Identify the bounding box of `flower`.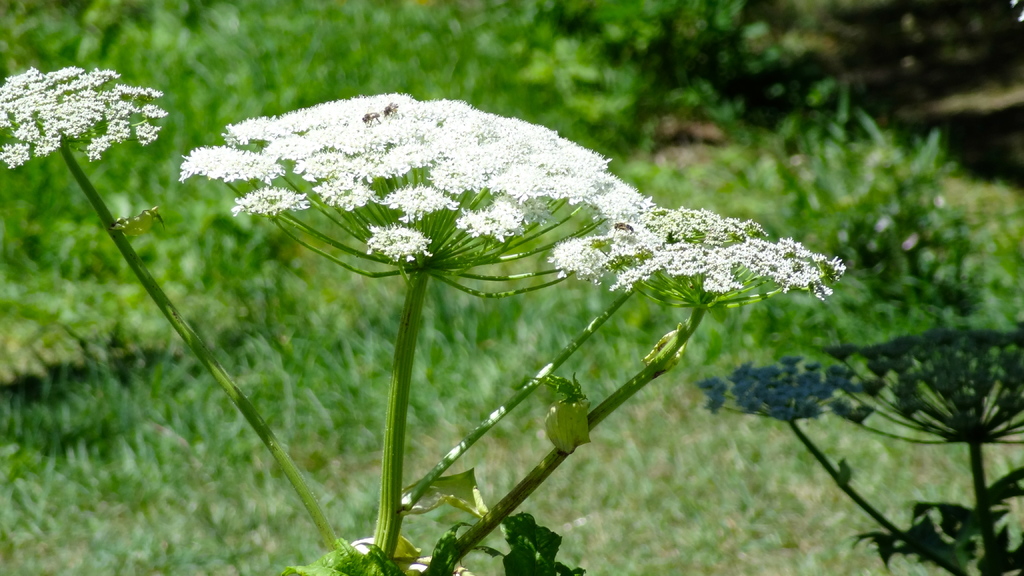
[185,84,639,308].
